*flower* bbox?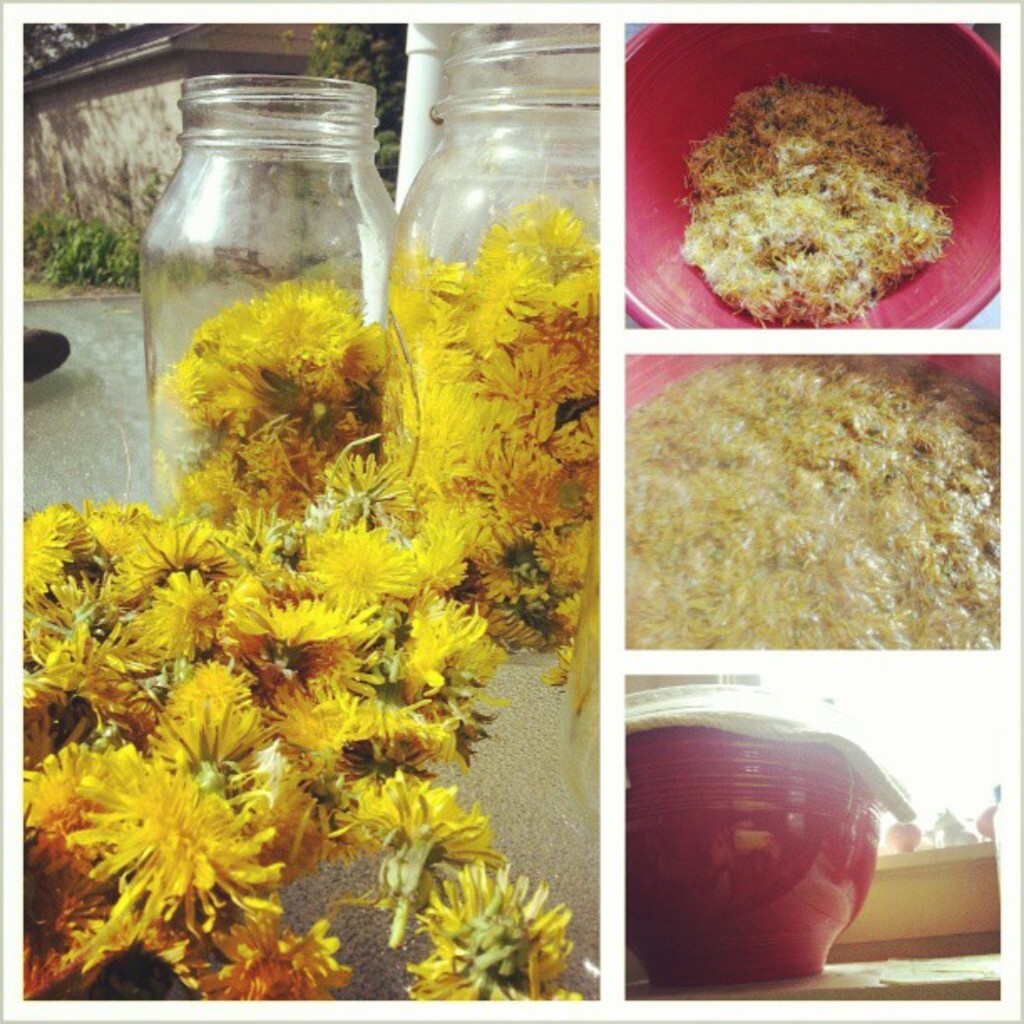
[381, 858, 601, 996]
